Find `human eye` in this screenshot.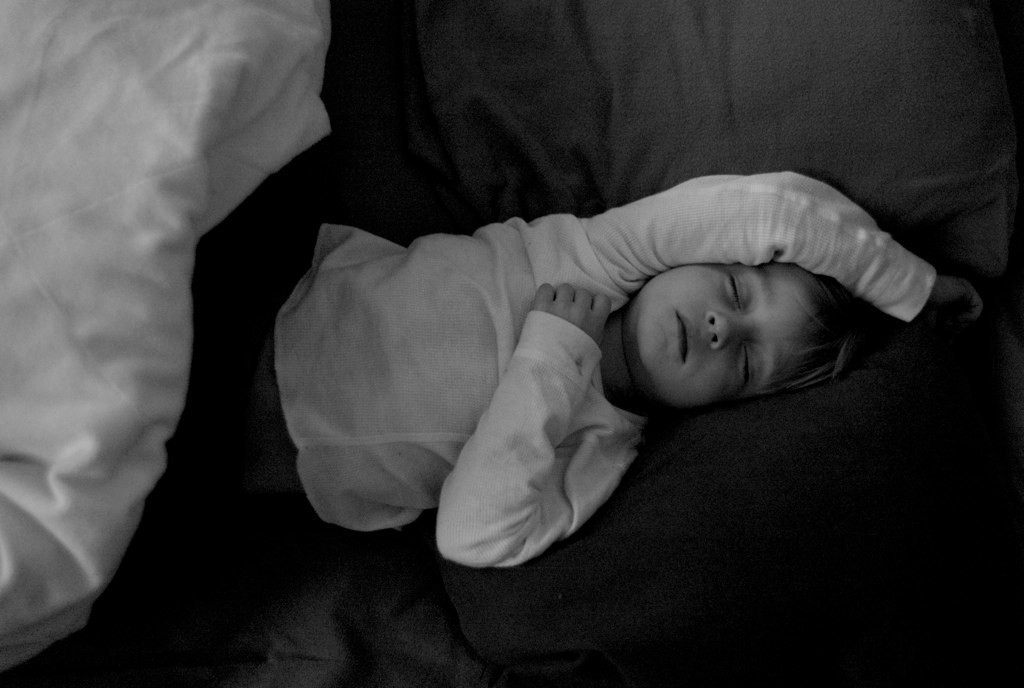
The bounding box for `human eye` is pyautogui.locateOnScreen(723, 268, 749, 312).
